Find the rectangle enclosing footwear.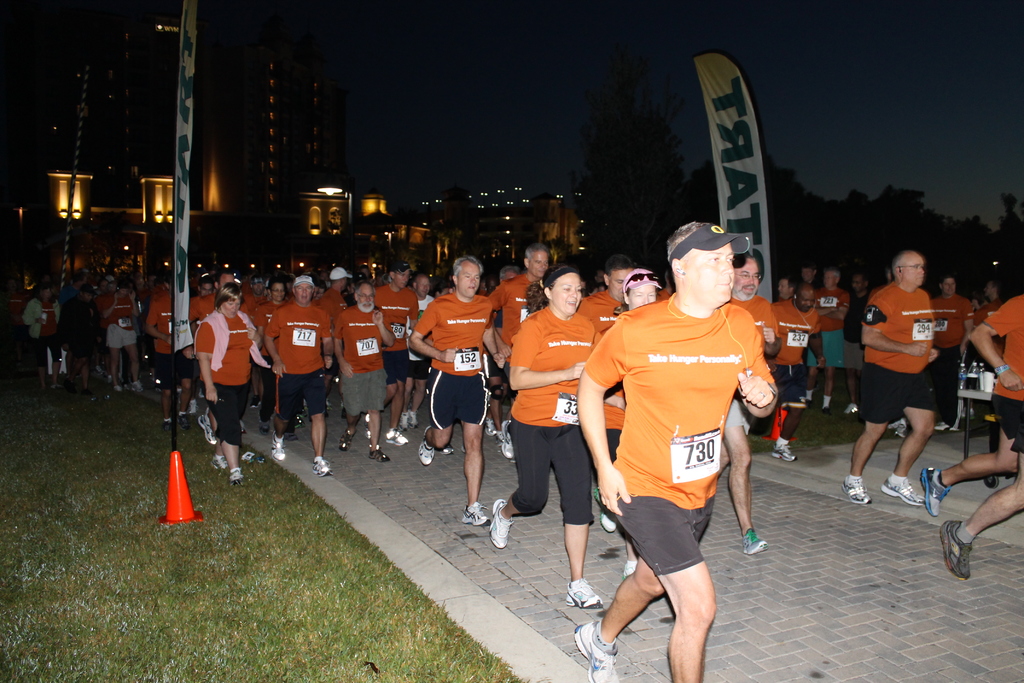
pyautogui.locateOnScreen(938, 520, 973, 586).
